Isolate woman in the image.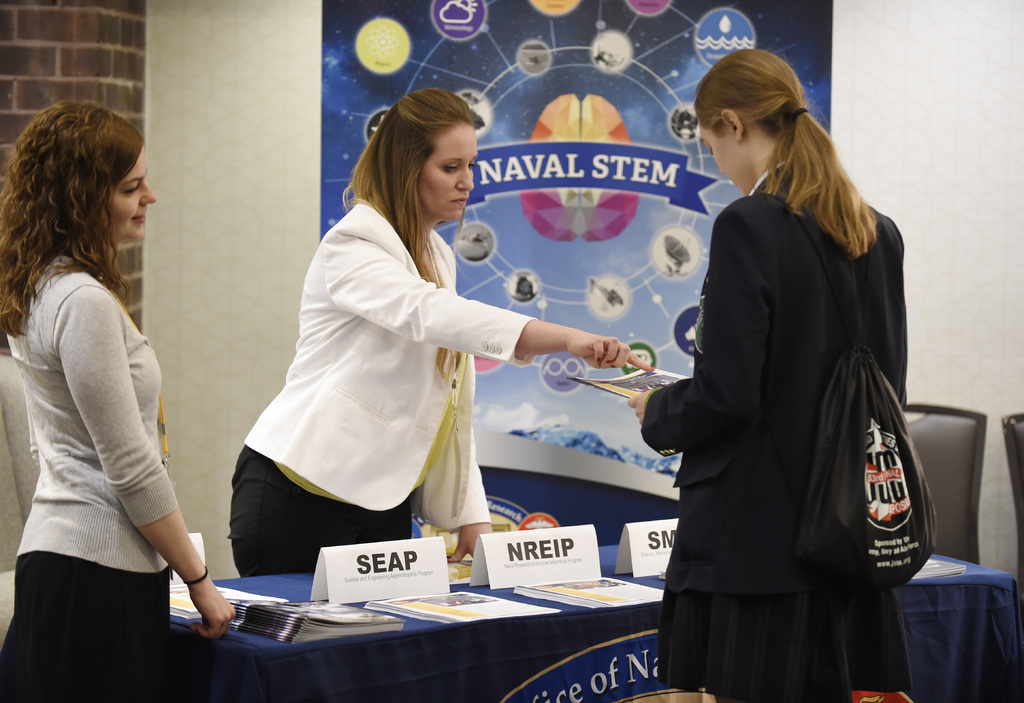
Isolated region: [x1=4, y1=101, x2=221, y2=668].
